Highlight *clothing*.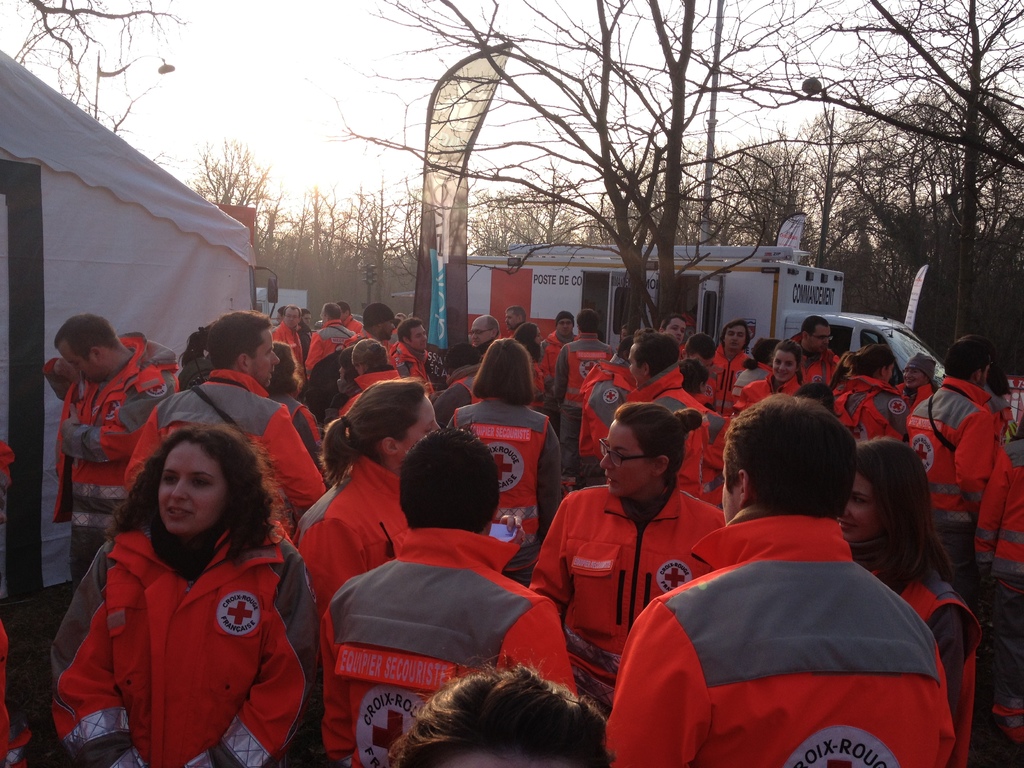
Highlighted region: x1=826 y1=373 x2=903 y2=442.
